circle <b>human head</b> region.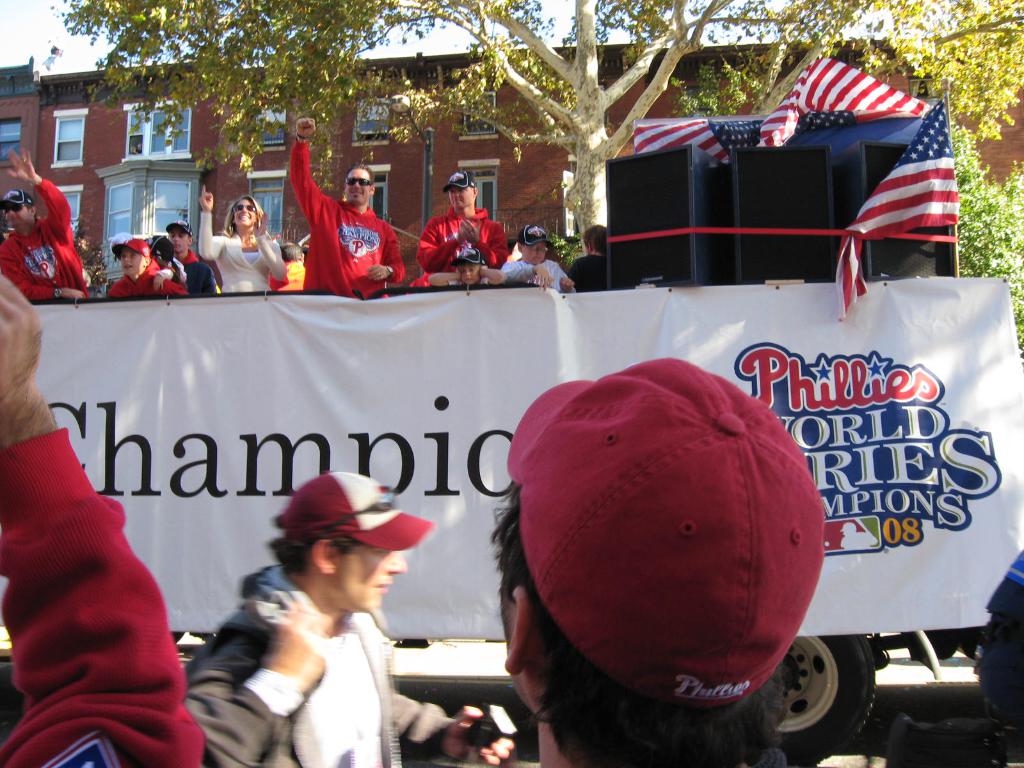
Region: (492,357,825,733).
